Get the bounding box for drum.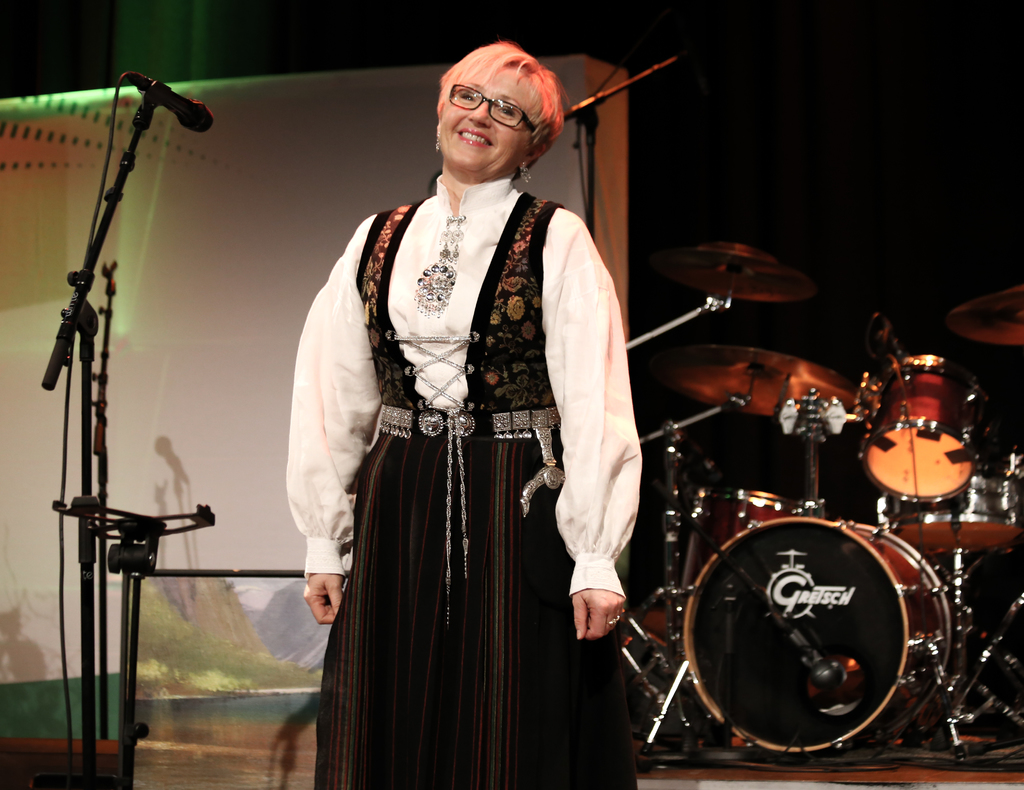
{"left": 679, "top": 488, "right": 819, "bottom": 598}.
